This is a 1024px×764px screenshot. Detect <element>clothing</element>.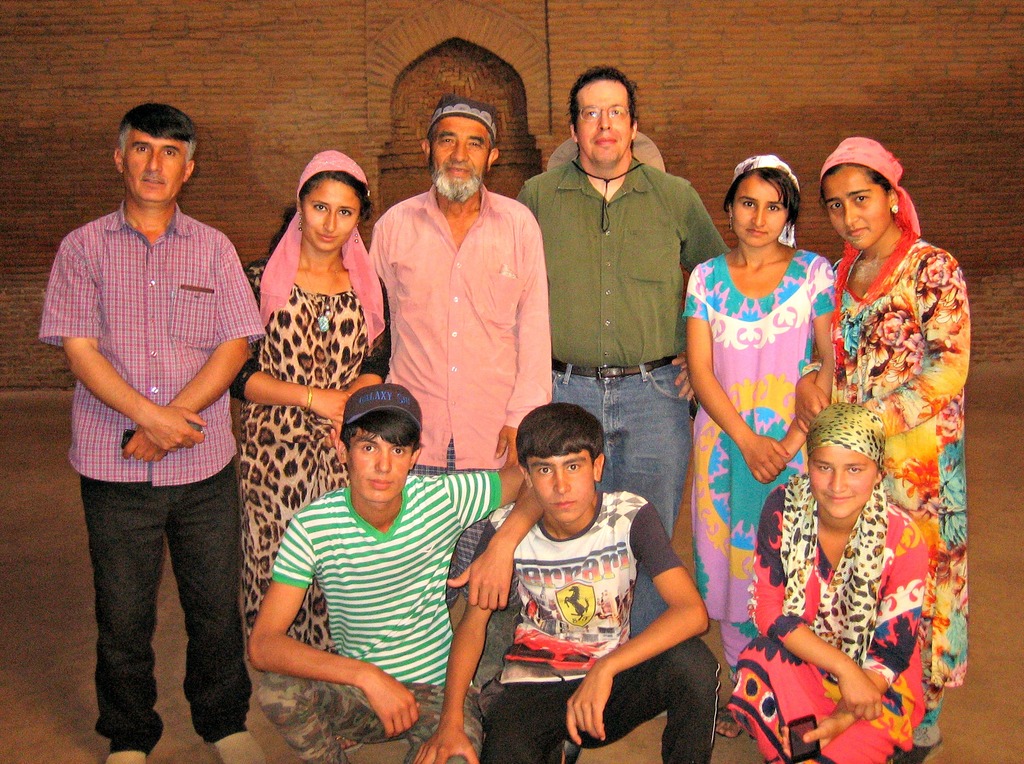
pyautogui.locateOnScreen(232, 140, 400, 672).
